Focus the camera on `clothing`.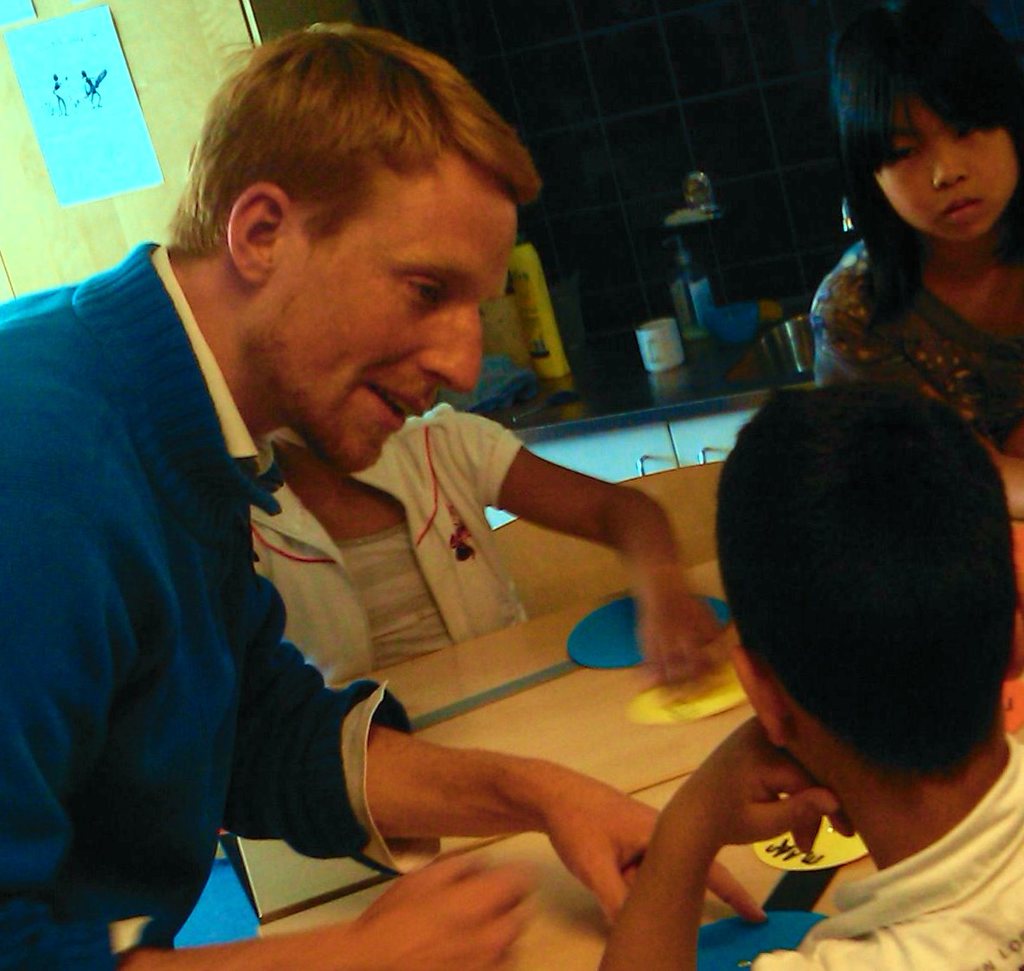
Focus region: (811,233,1023,461).
